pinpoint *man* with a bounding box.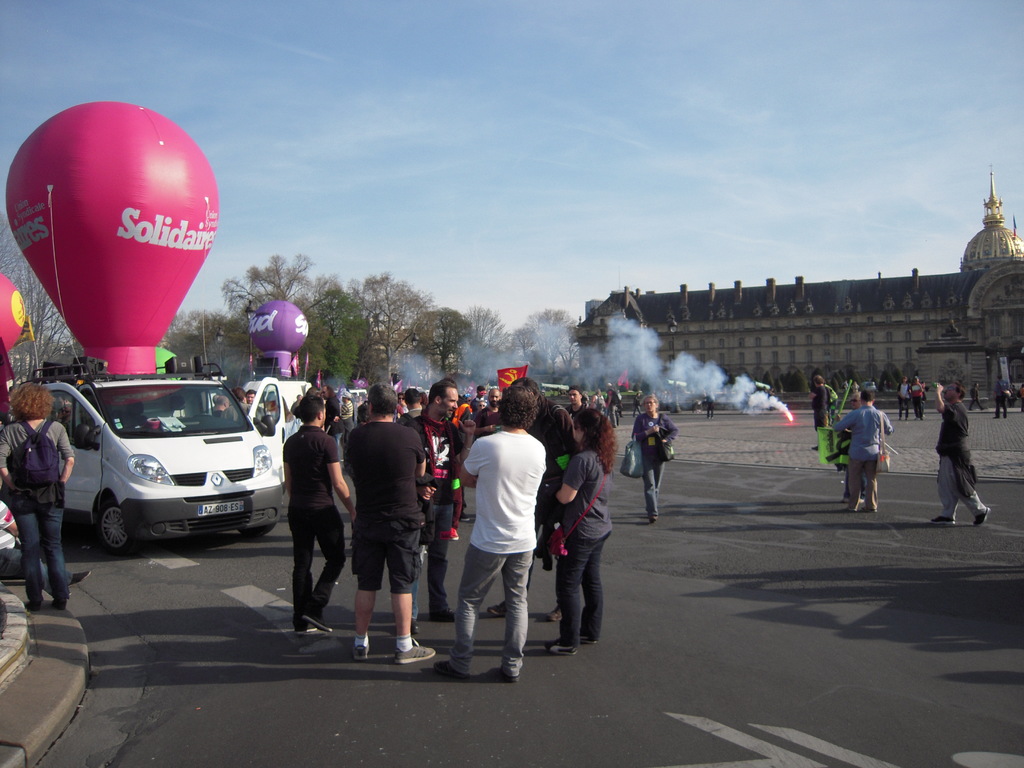
<box>840,392,872,506</box>.
